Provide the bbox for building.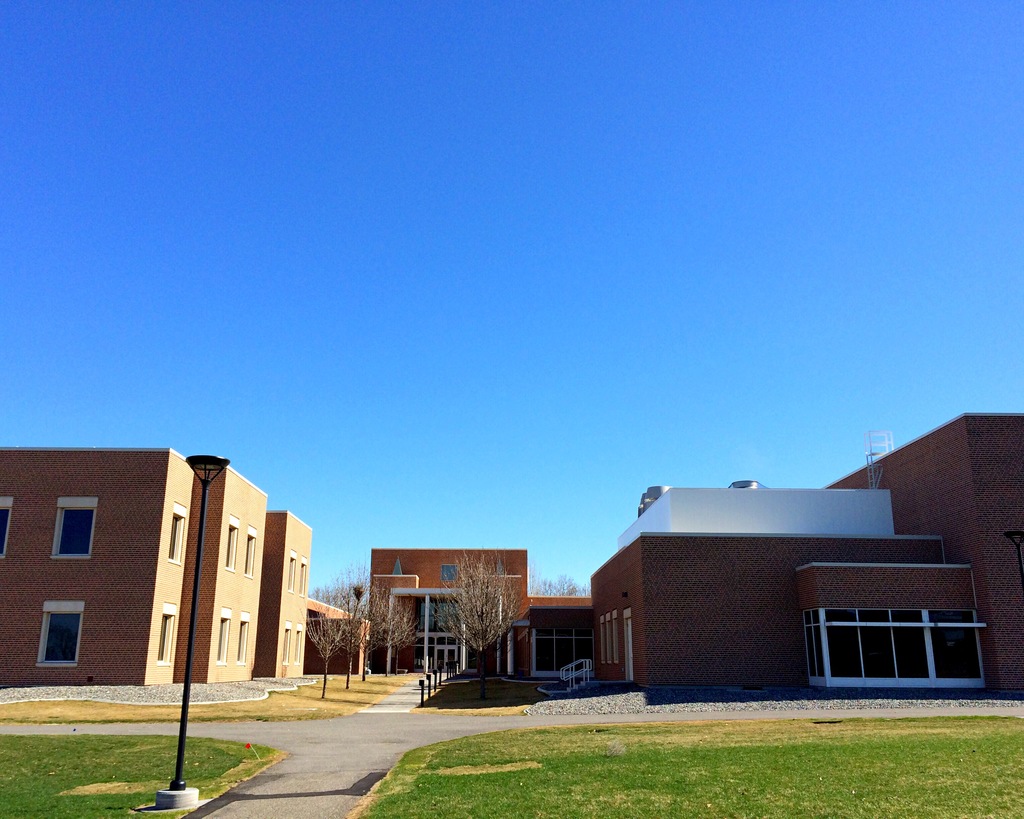
pyautogui.locateOnScreen(589, 409, 1023, 694).
